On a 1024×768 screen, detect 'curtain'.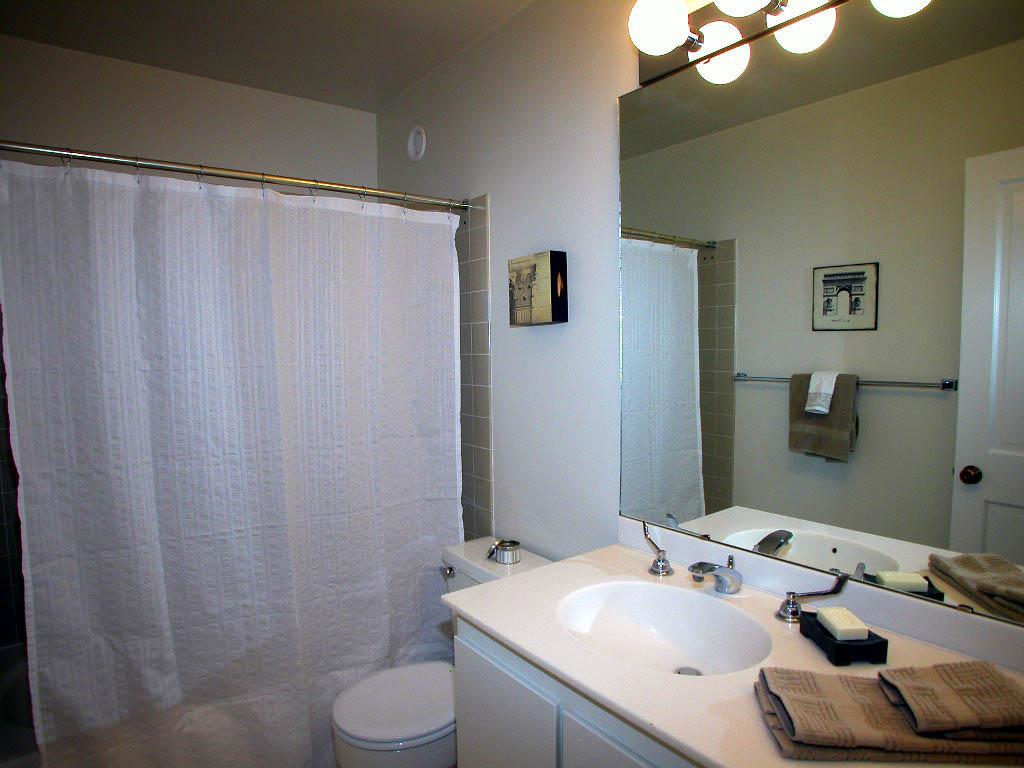
(40,157,470,751).
